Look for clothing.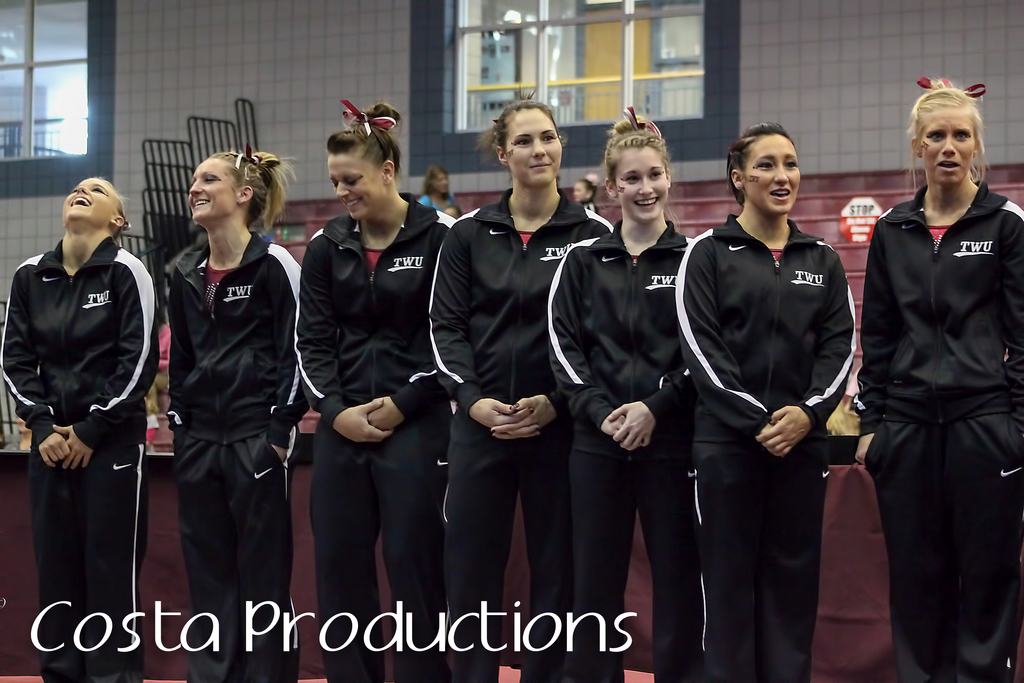
Found: crop(170, 228, 302, 682).
